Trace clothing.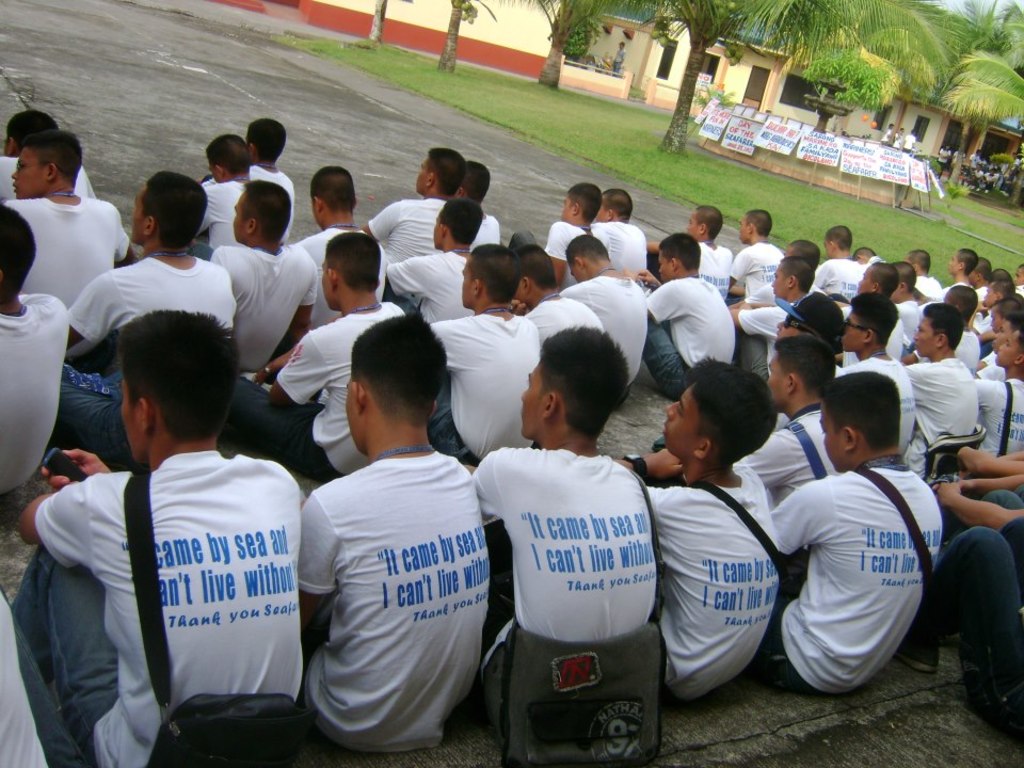
Traced to {"x1": 589, "y1": 220, "x2": 644, "y2": 279}.
